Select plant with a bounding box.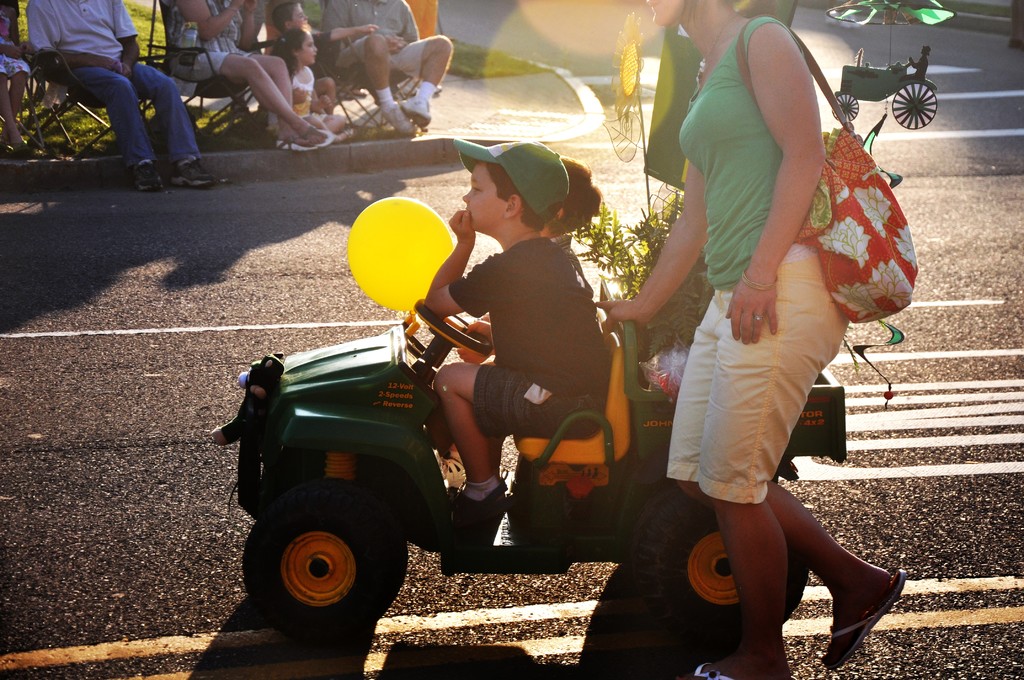
(565,181,714,364).
